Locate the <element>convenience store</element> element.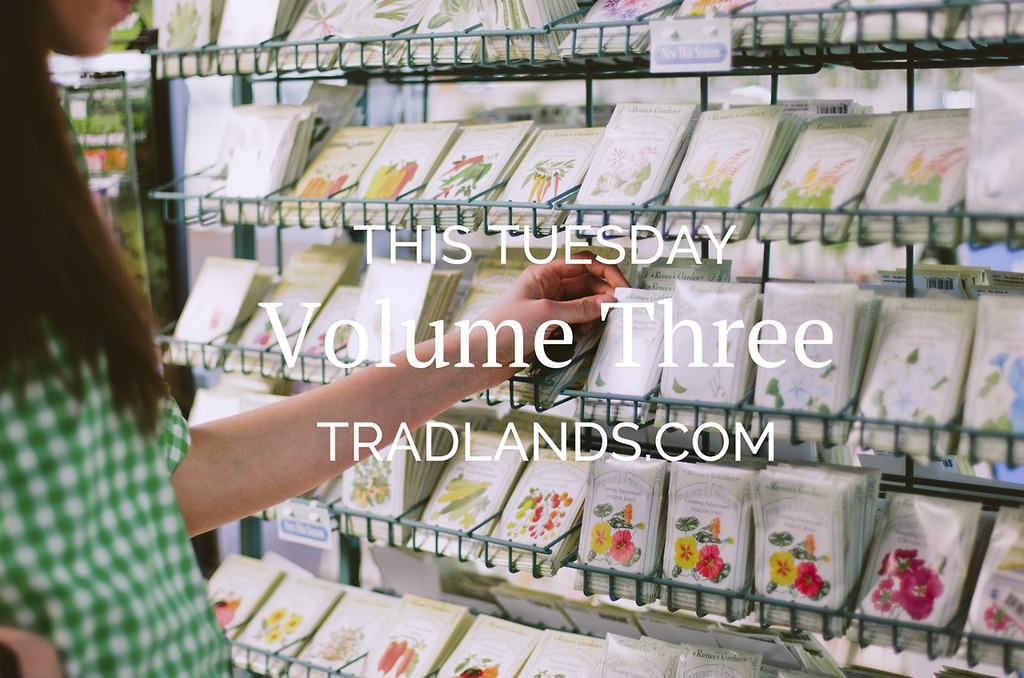
Element bbox: bbox=[0, 36, 1023, 677].
